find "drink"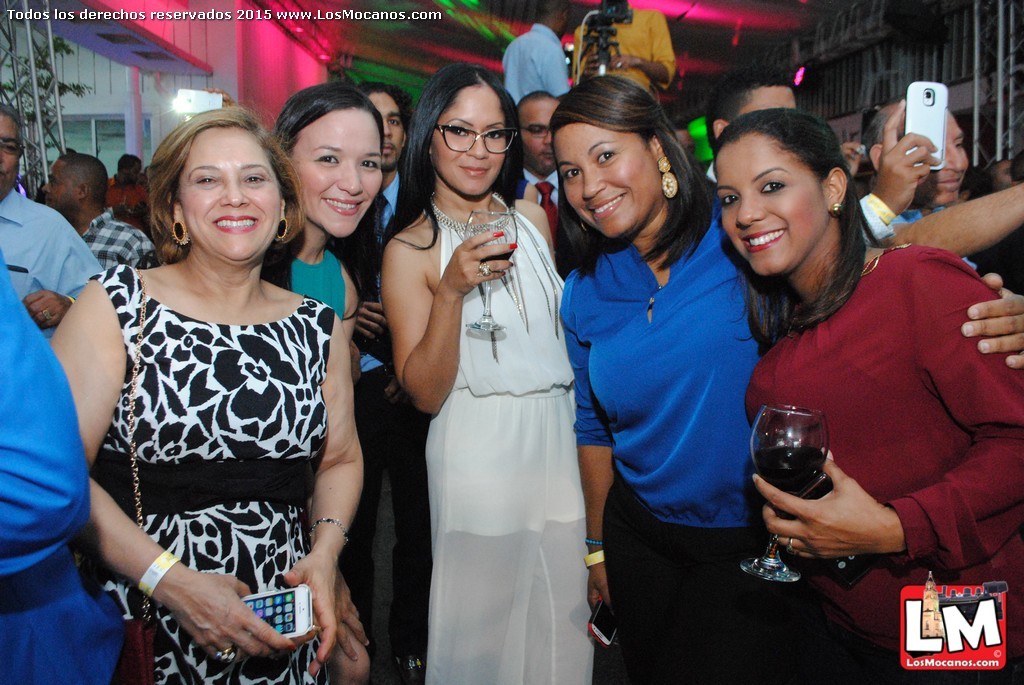
x1=472 y1=248 x2=517 y2=264
